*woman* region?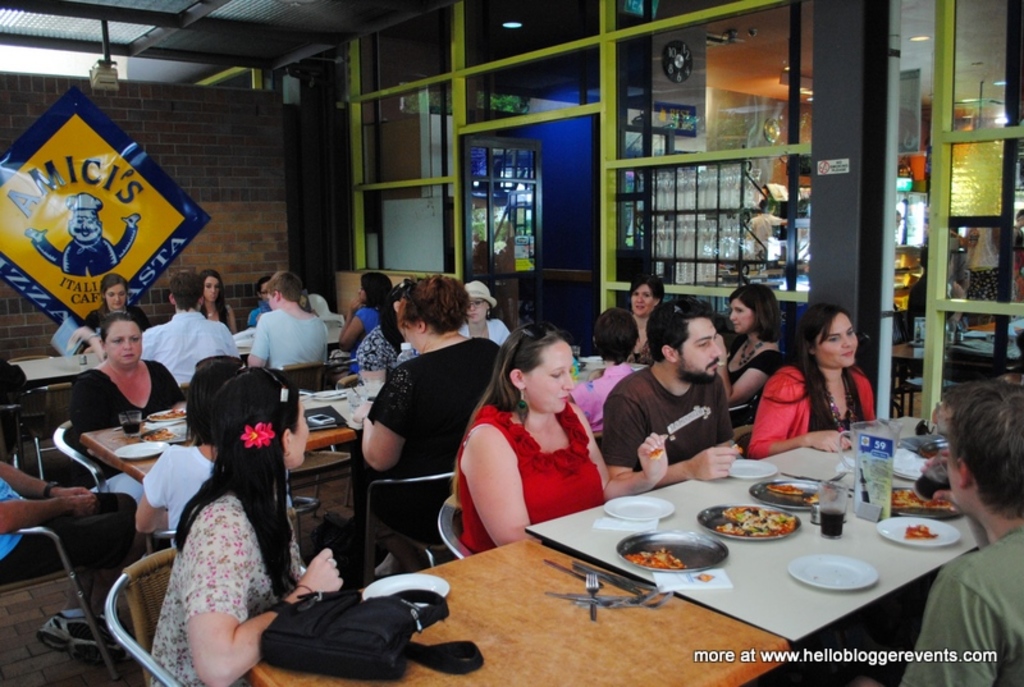
[left=202, top=271, right=238, bottom=334]
